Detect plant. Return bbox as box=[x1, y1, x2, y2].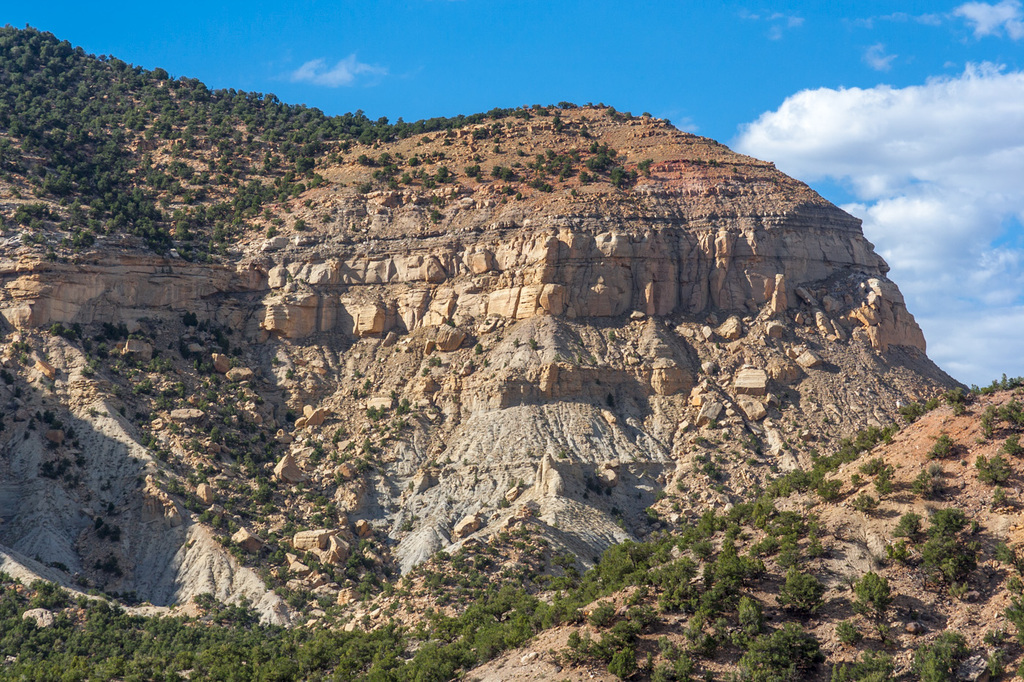
box=[367, 398, 387, 425].
